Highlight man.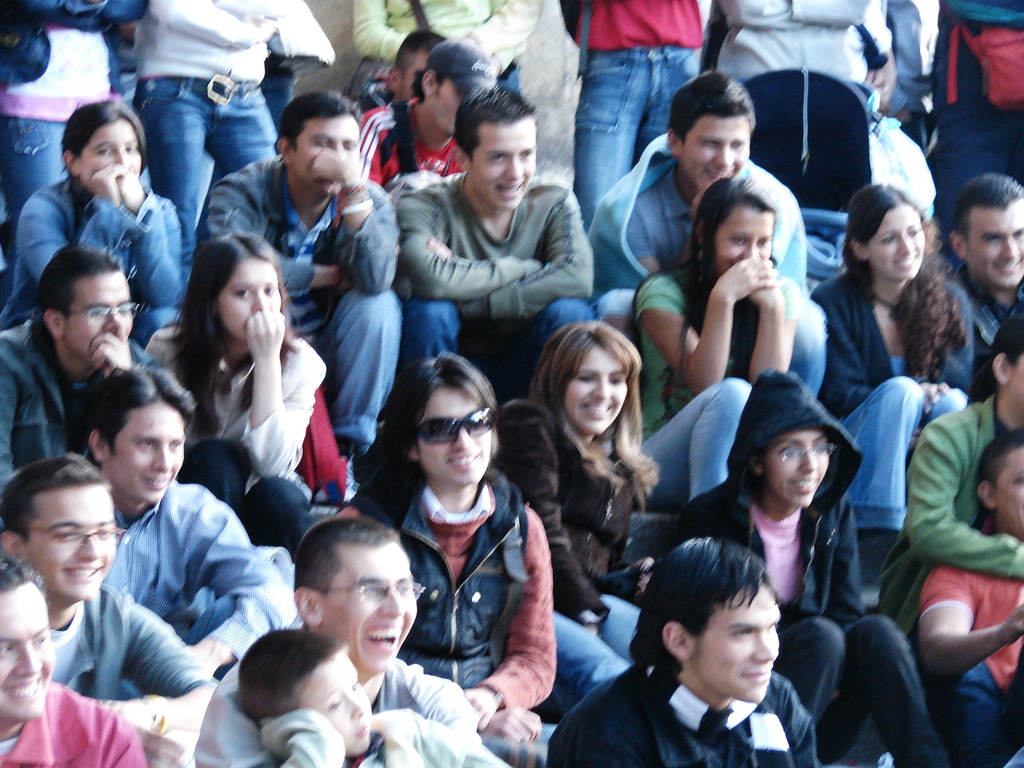
Highlighted region: box(199, 90, 403, 495).
